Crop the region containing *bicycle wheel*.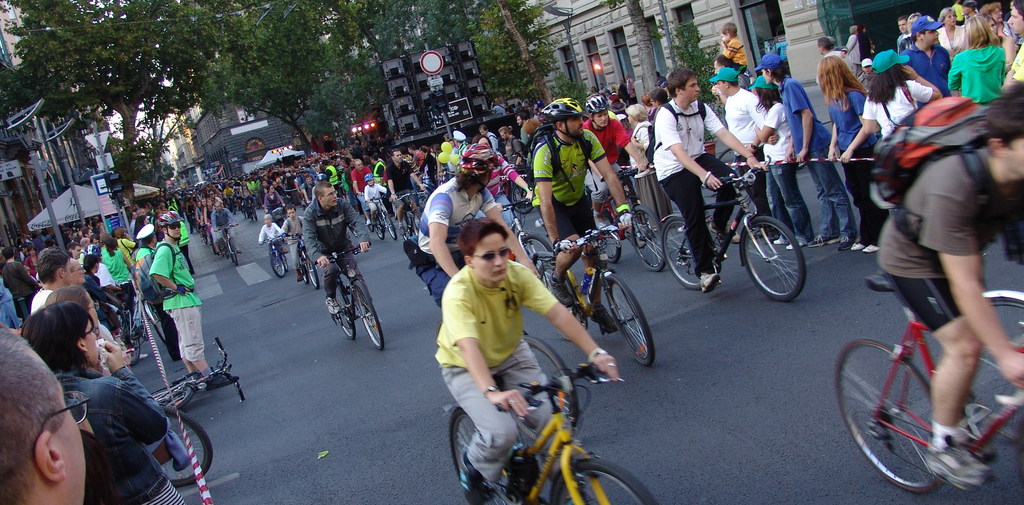
Crop region: l=232, t=233, r=242, b=265.
